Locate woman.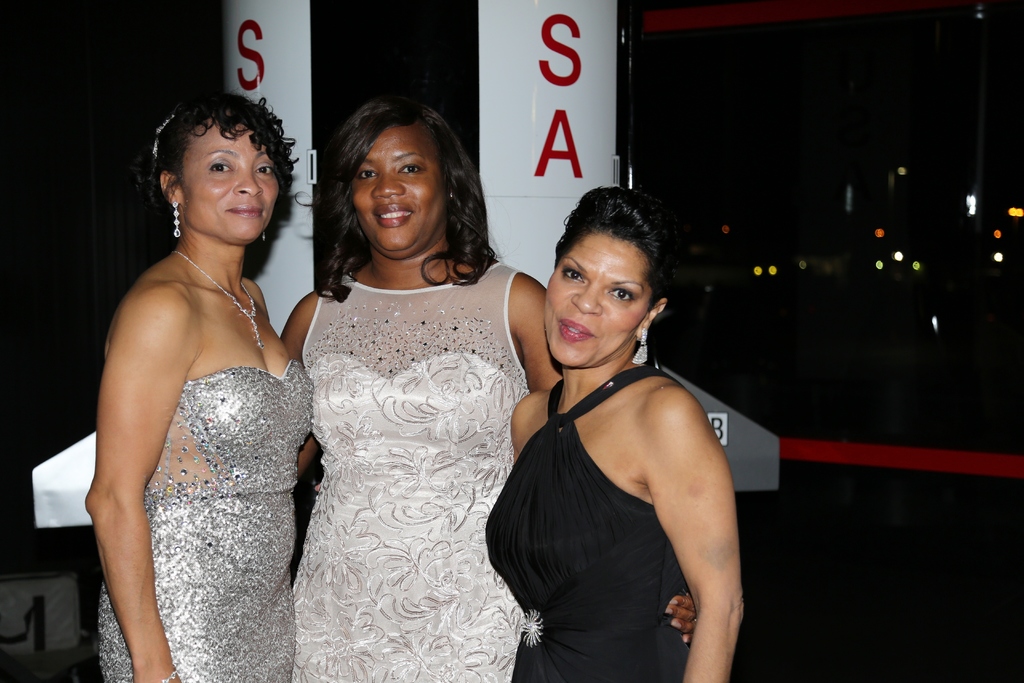
Bounding box: pyautogui.locateOnScreen(88, 88, 316, 682).
